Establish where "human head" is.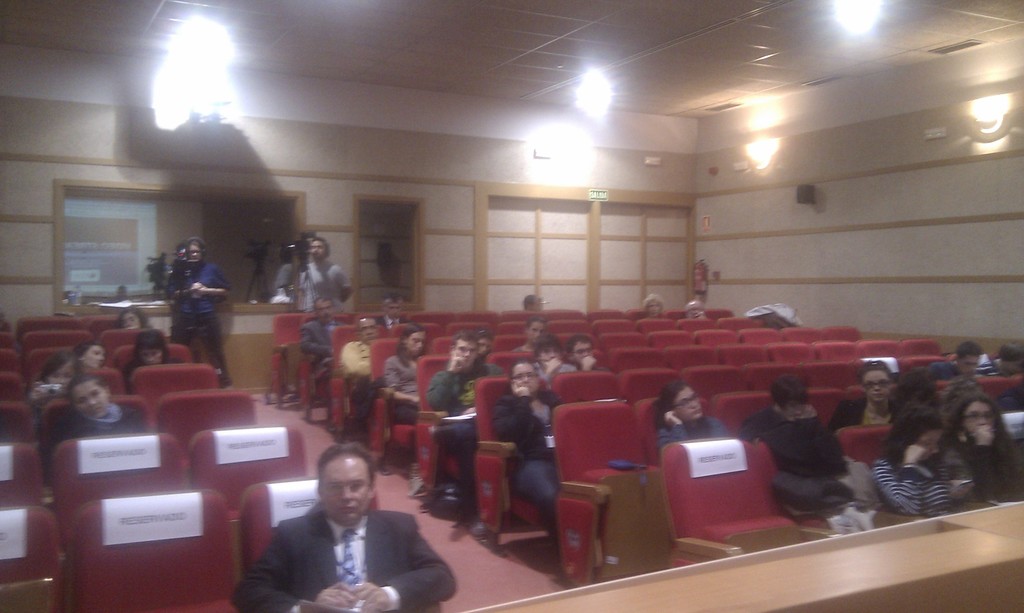
Established at rect(952, 393, 1005, 439).
